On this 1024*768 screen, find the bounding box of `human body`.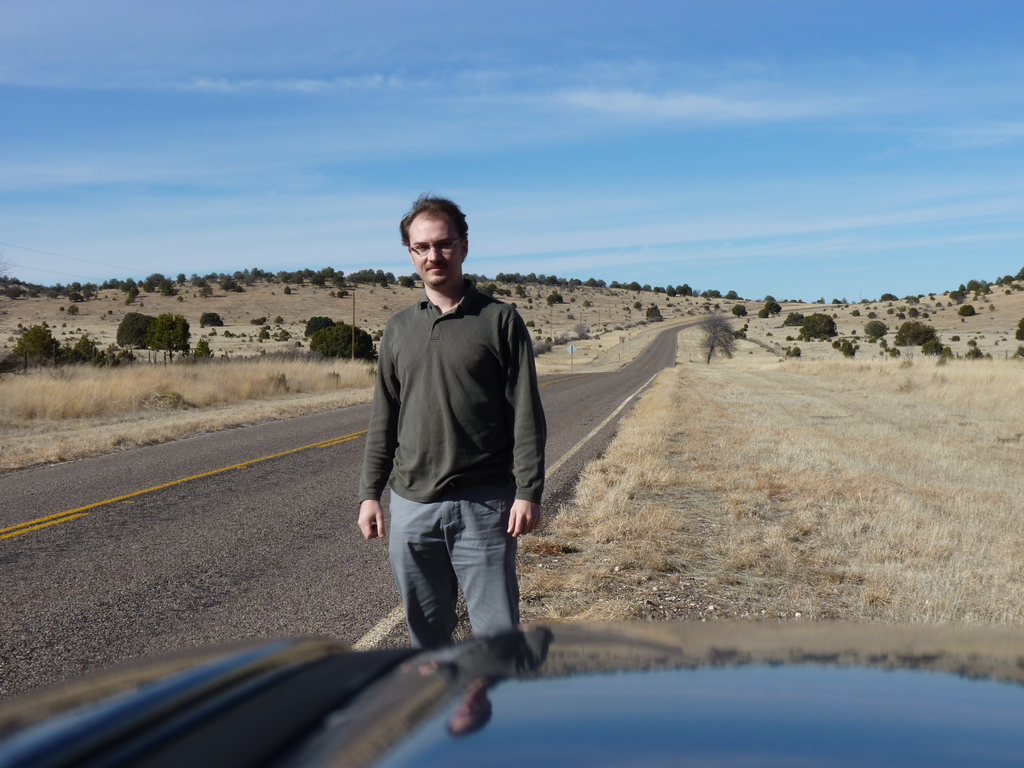
Bounding box: 353, 195, 554, 664.
